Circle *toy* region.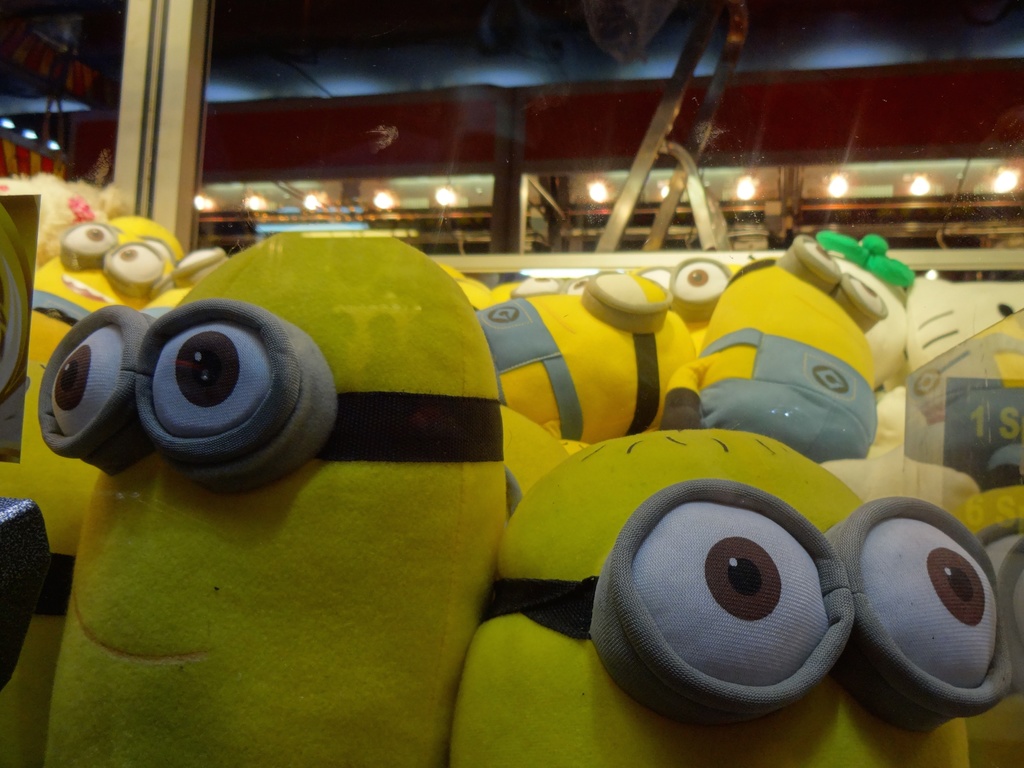
Region: [left=458, top=425, right=1014, bottom=767].
